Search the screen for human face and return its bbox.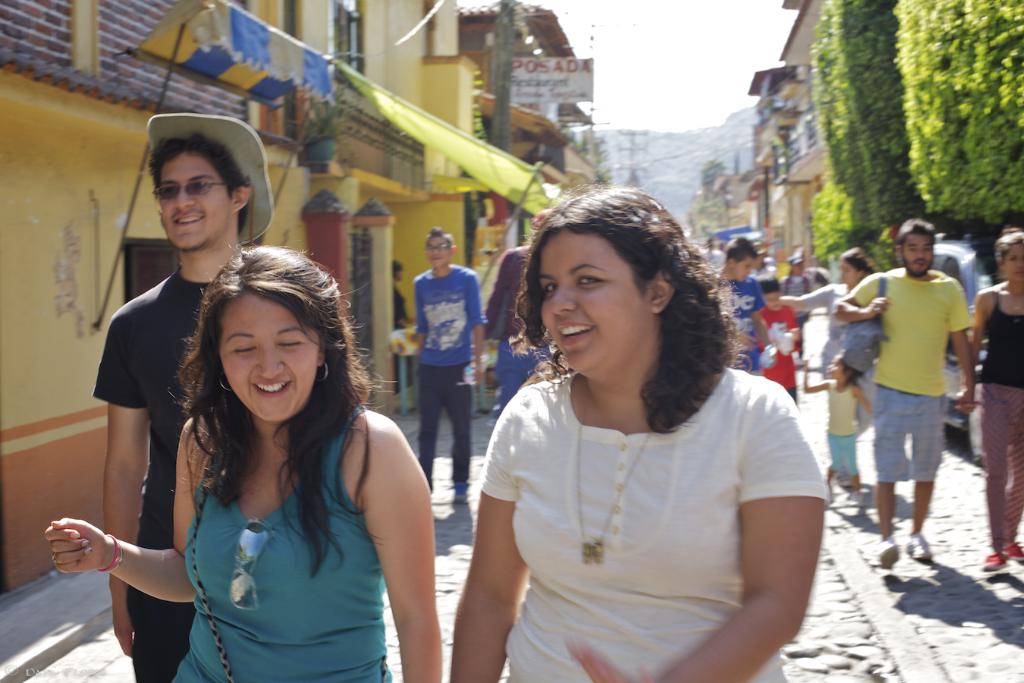
Found: box=[149, 154, 233, 254].
